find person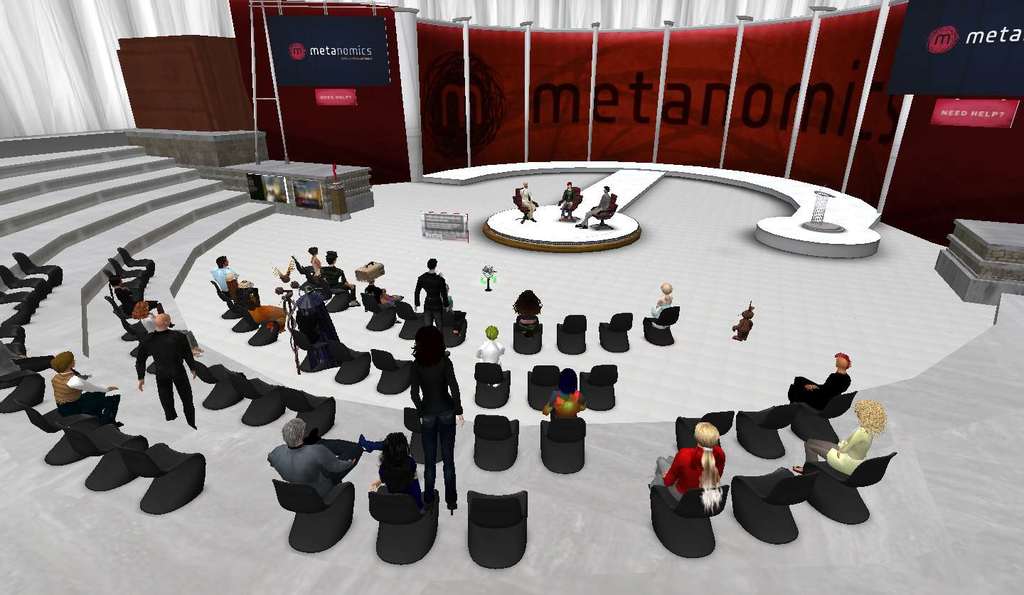
<region>796, 399, 887, 473</region>
